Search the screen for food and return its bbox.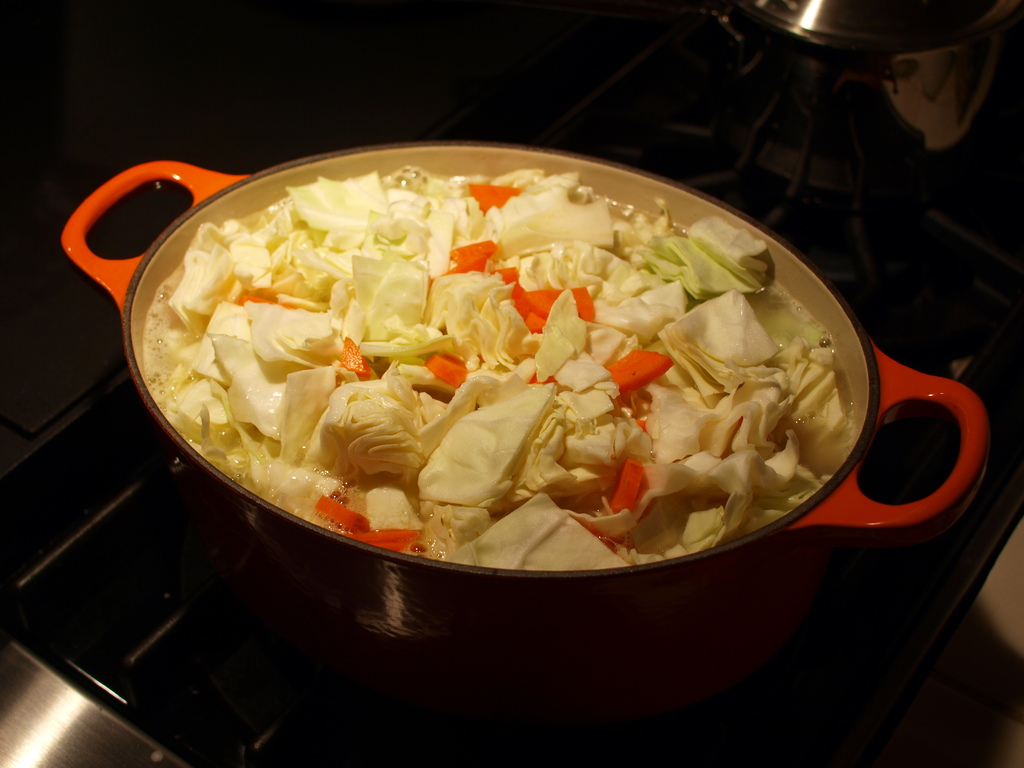
Found: [x1=102, y1=155, x2=899, y2=561].
